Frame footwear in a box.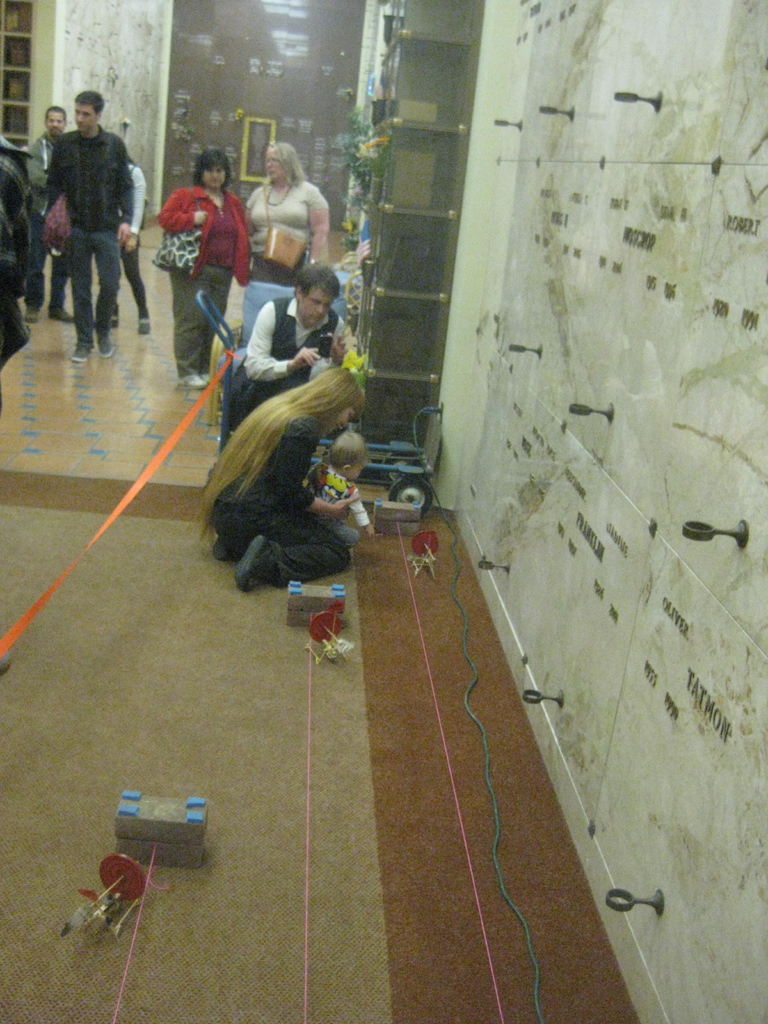
detection(72, 342, 93, 361).
